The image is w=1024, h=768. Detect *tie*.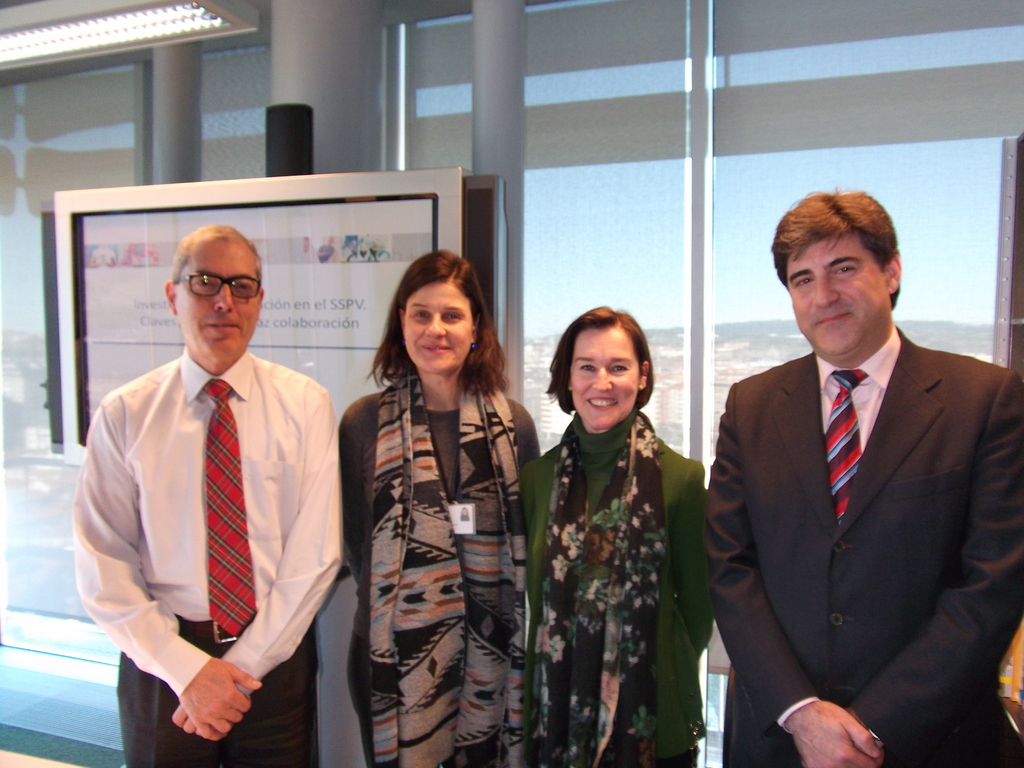
Detection: <region>821, 371, 870, 521</region>.
